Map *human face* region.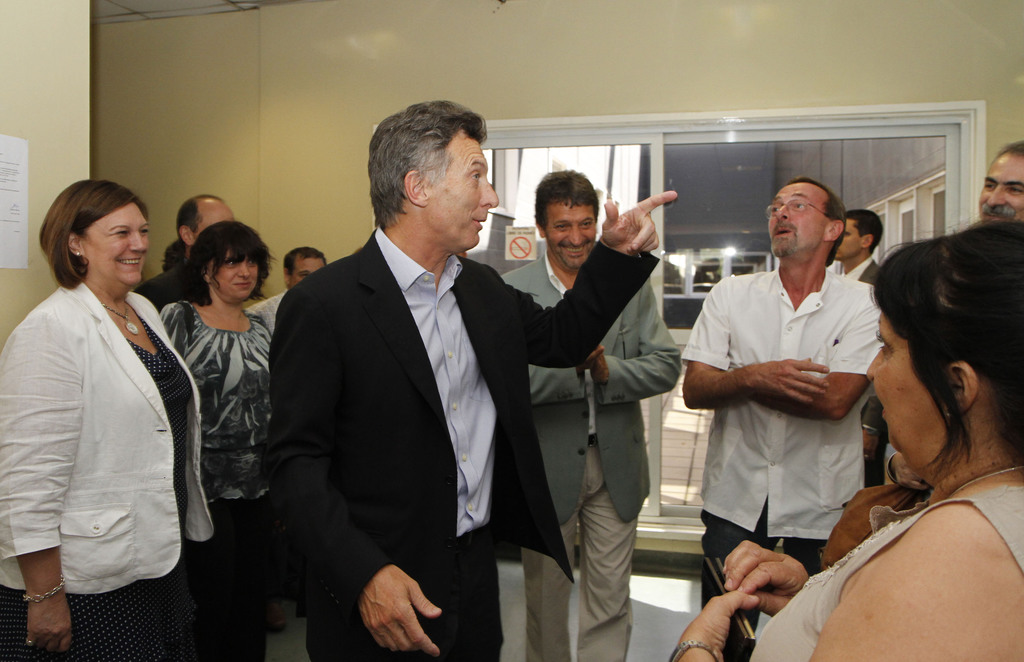
Mapped to bbox=[207, 246, 260, 298].
